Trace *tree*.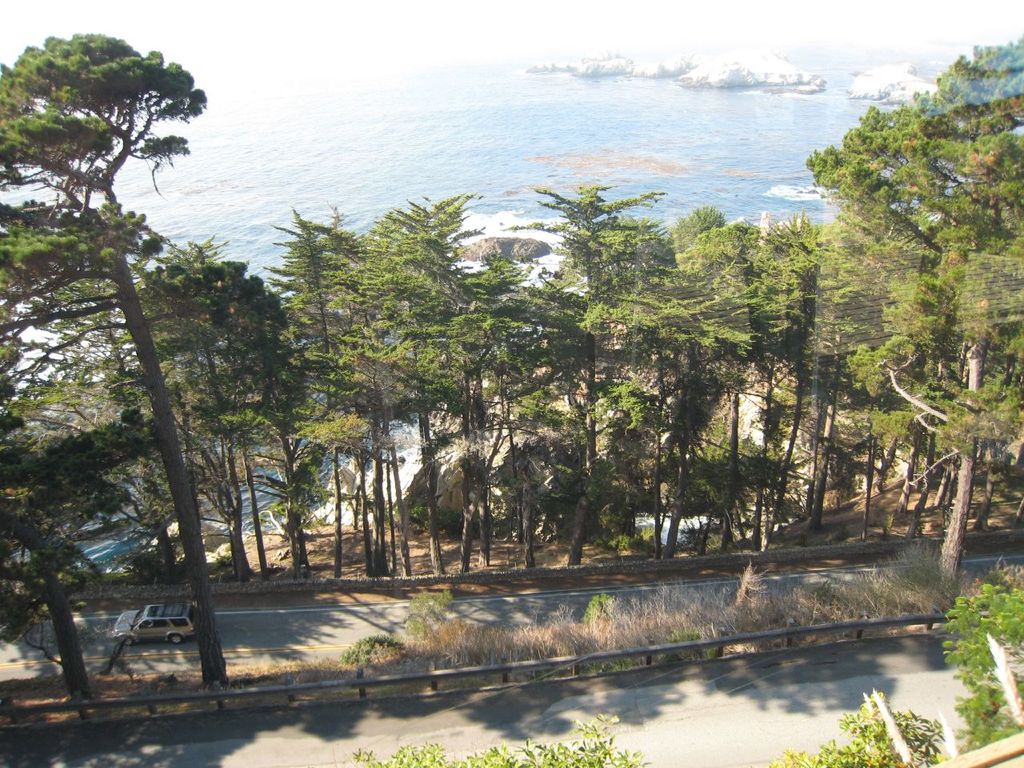
Traced to detection(16, 33, 282, 646).
